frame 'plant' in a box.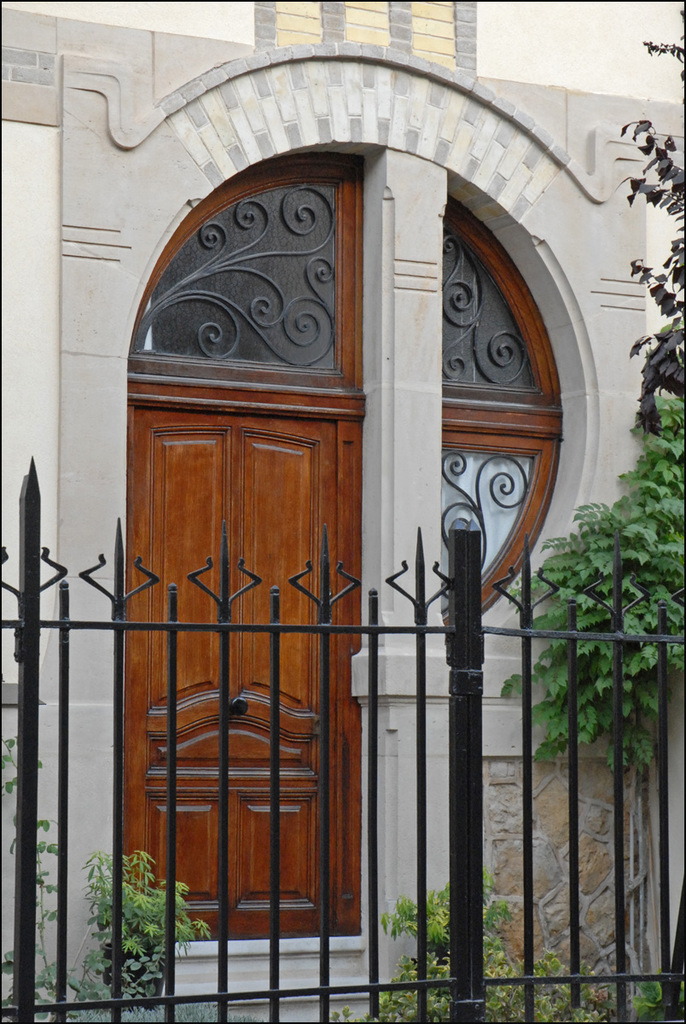
locate(0, 737, 73, 1023).
